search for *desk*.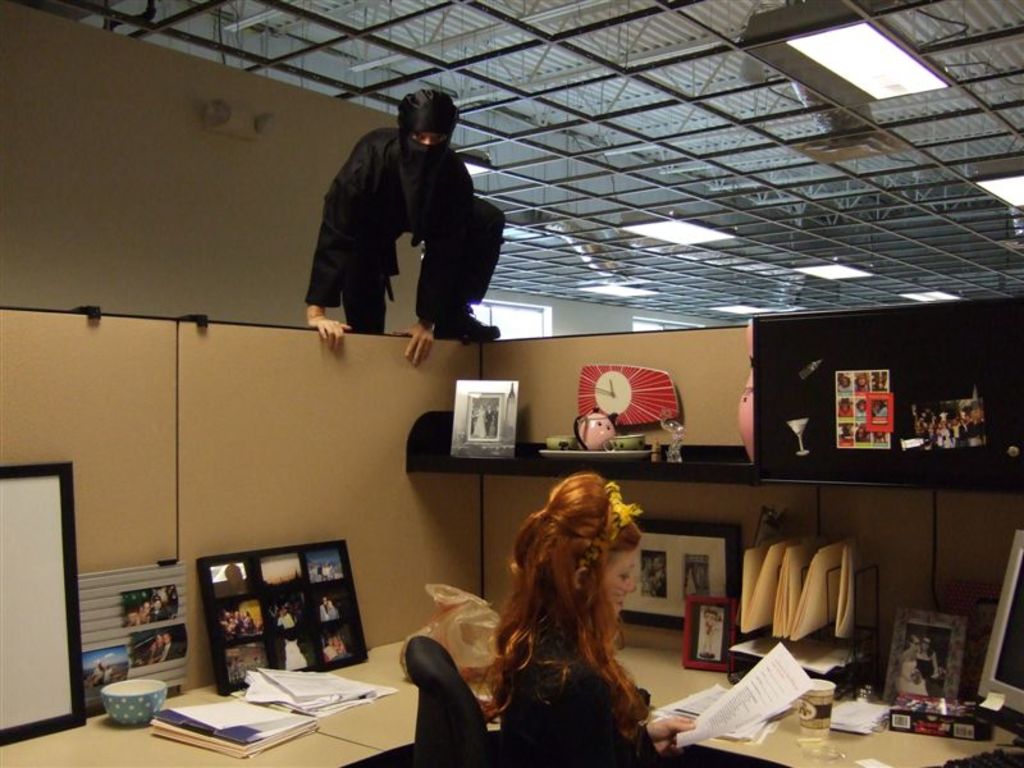
Found at BBox(1, 645, 1021, 764).
